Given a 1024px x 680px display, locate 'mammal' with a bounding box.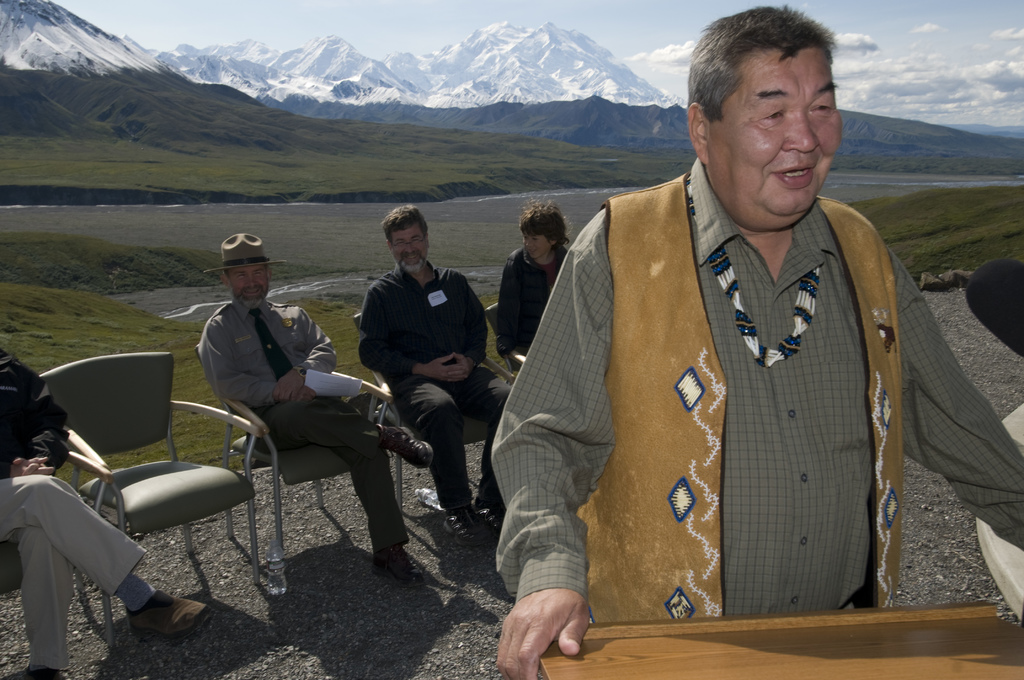
Located: locate(0, 346, 219, 679).
